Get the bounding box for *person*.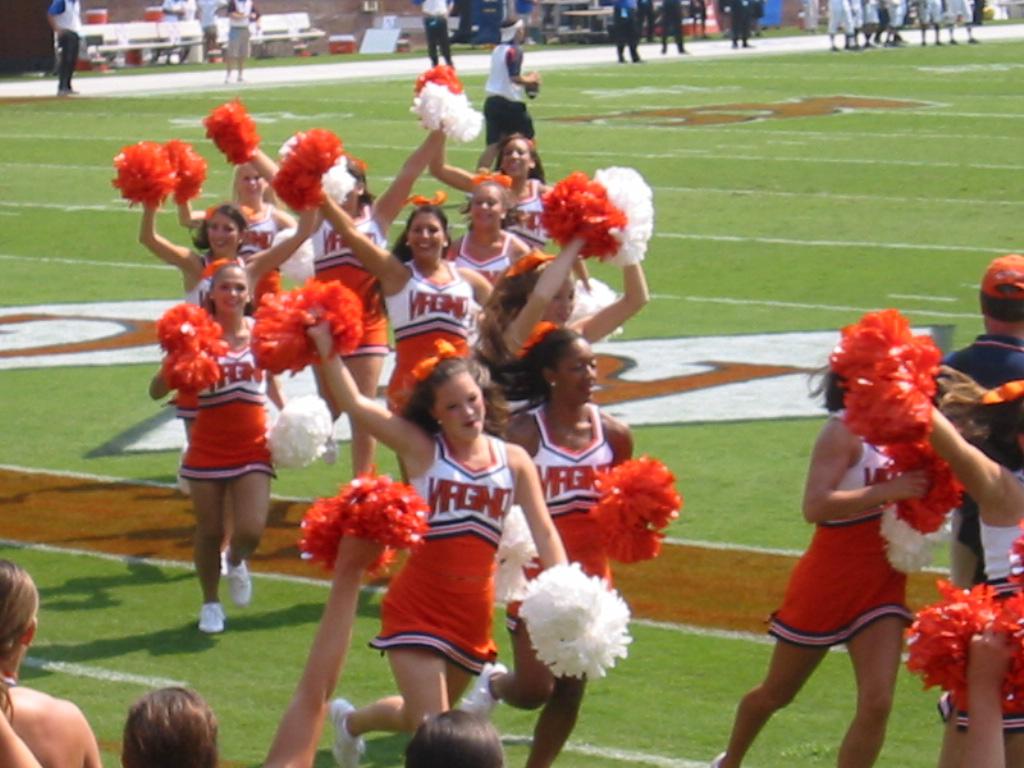
(119,684,216,767).
